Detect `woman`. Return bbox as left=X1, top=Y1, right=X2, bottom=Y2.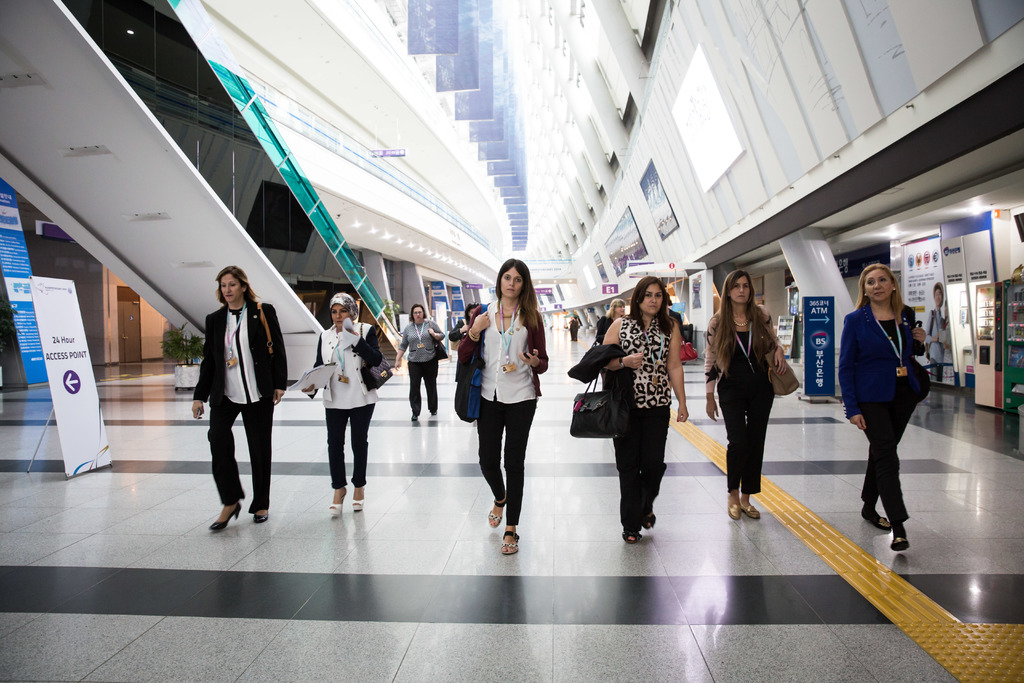
left=836, top=263, right=929, bottom=560.
